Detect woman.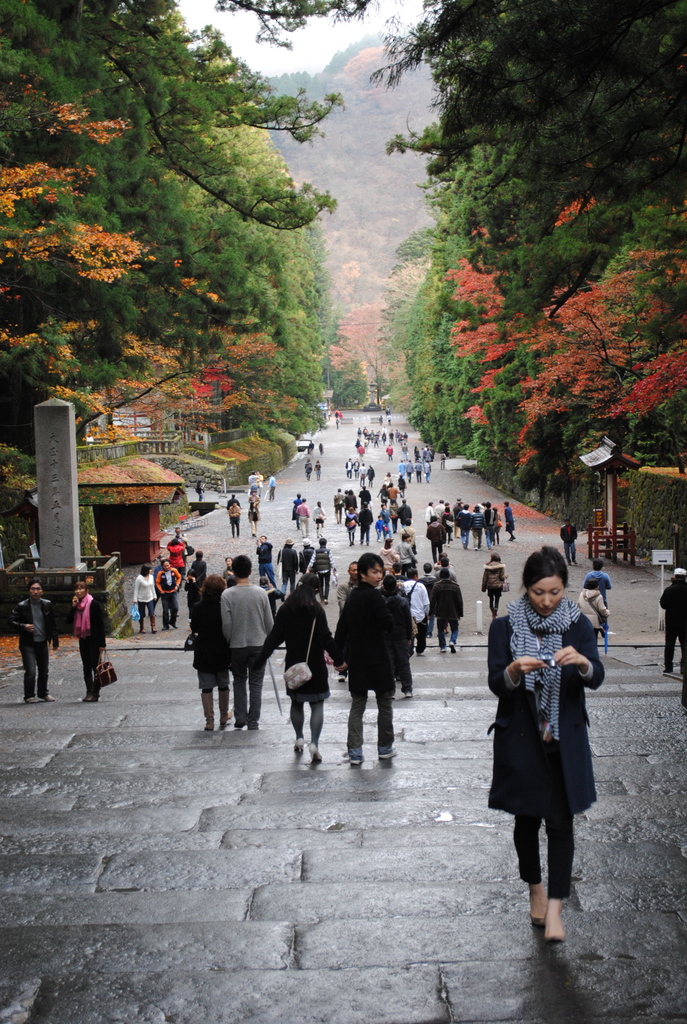
Detected at 186 572 235 730.
